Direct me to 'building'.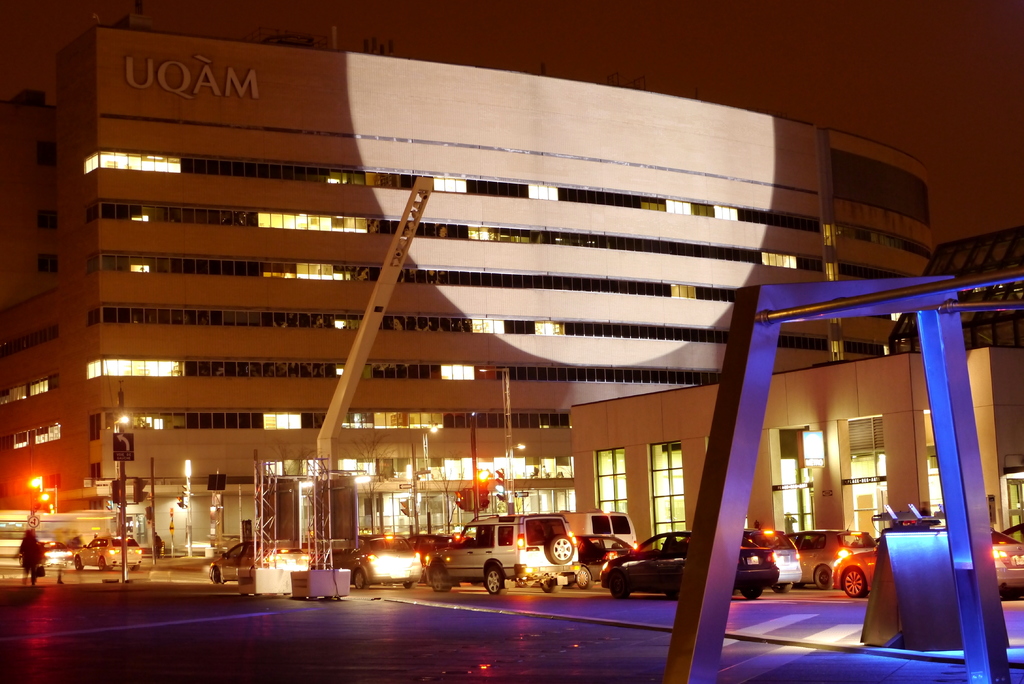
Direction: left=0, top=8, right=934, bottom=579.
